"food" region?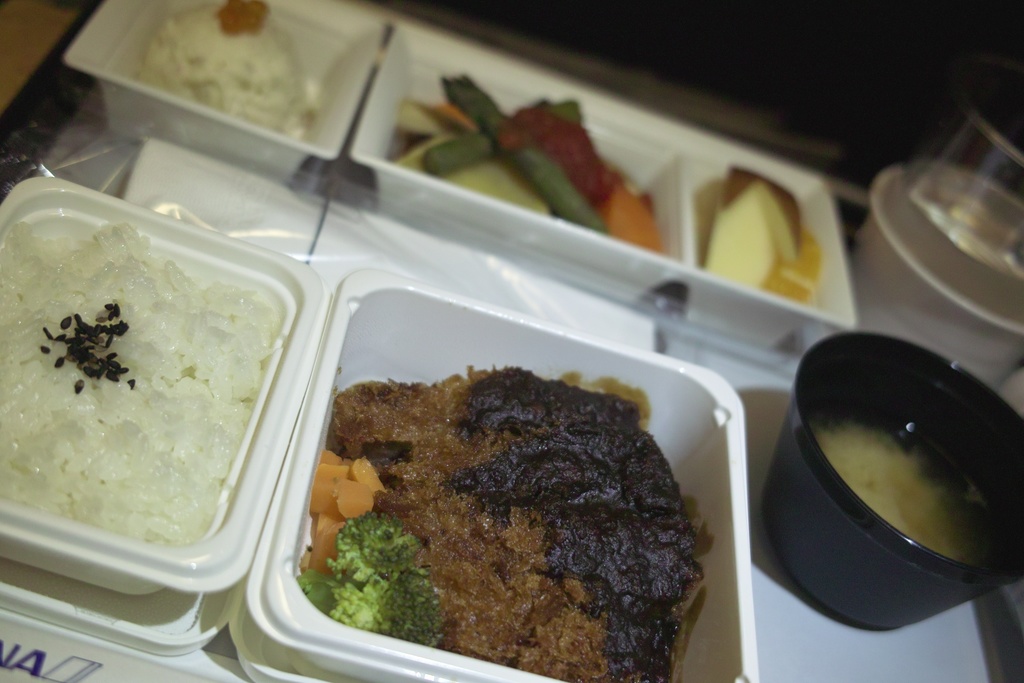
Rect(132, 0, 321, 140)
